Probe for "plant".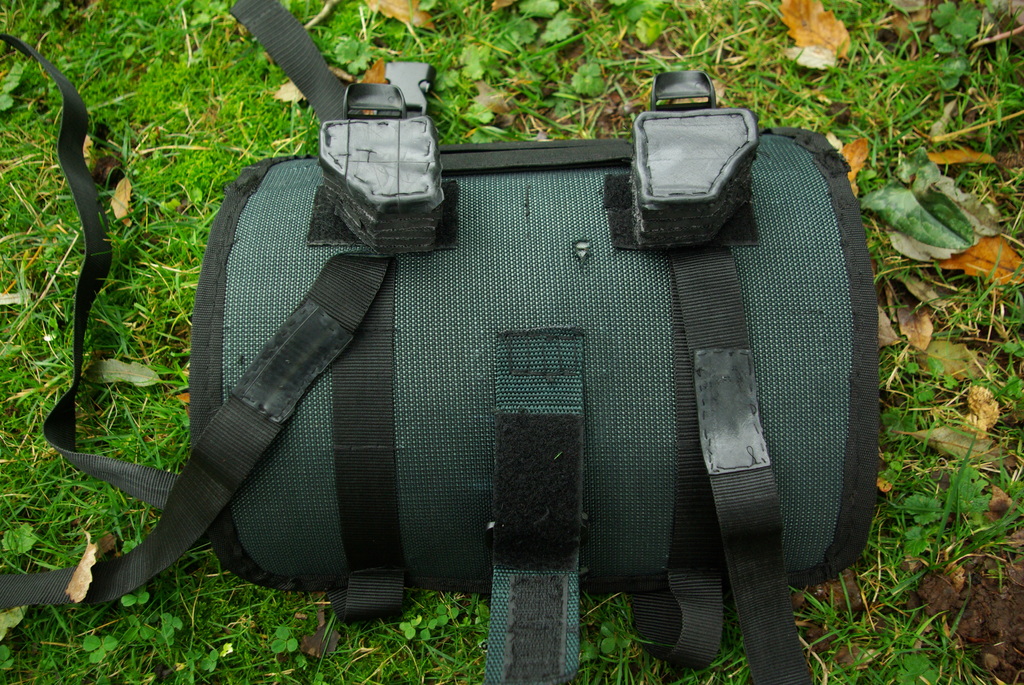
Probe result: 901:615:946:682.
